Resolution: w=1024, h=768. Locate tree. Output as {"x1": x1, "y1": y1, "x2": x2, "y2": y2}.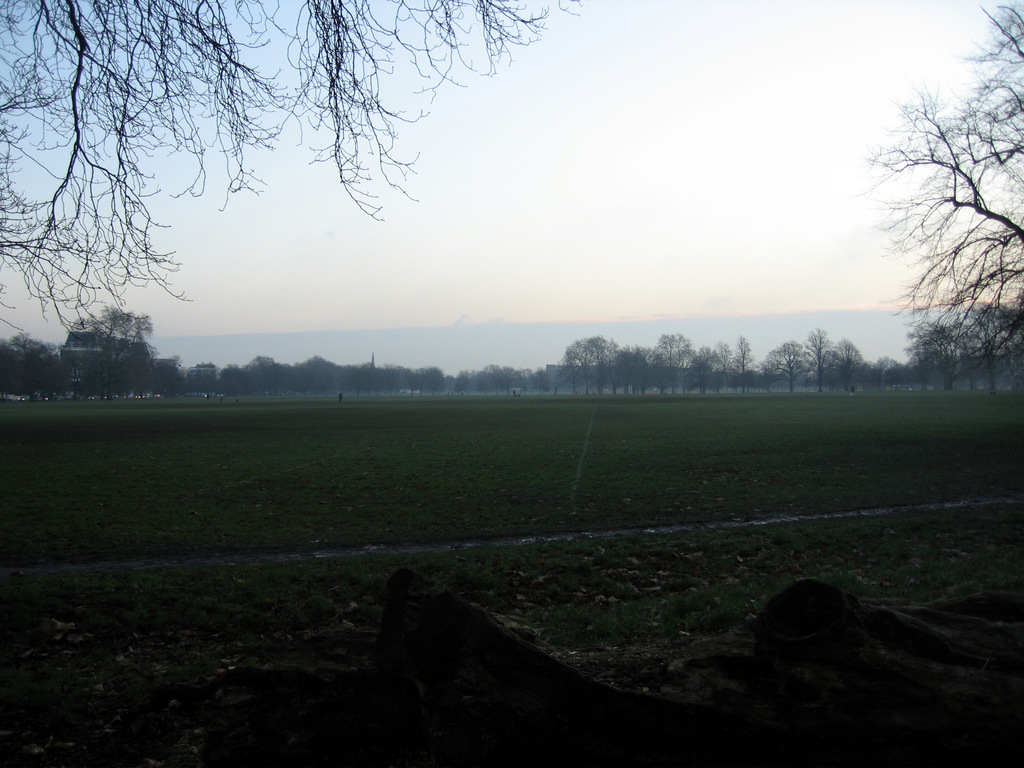
{"x1": 715, "y1": 332, "x2": 744, "y2": 384}.
